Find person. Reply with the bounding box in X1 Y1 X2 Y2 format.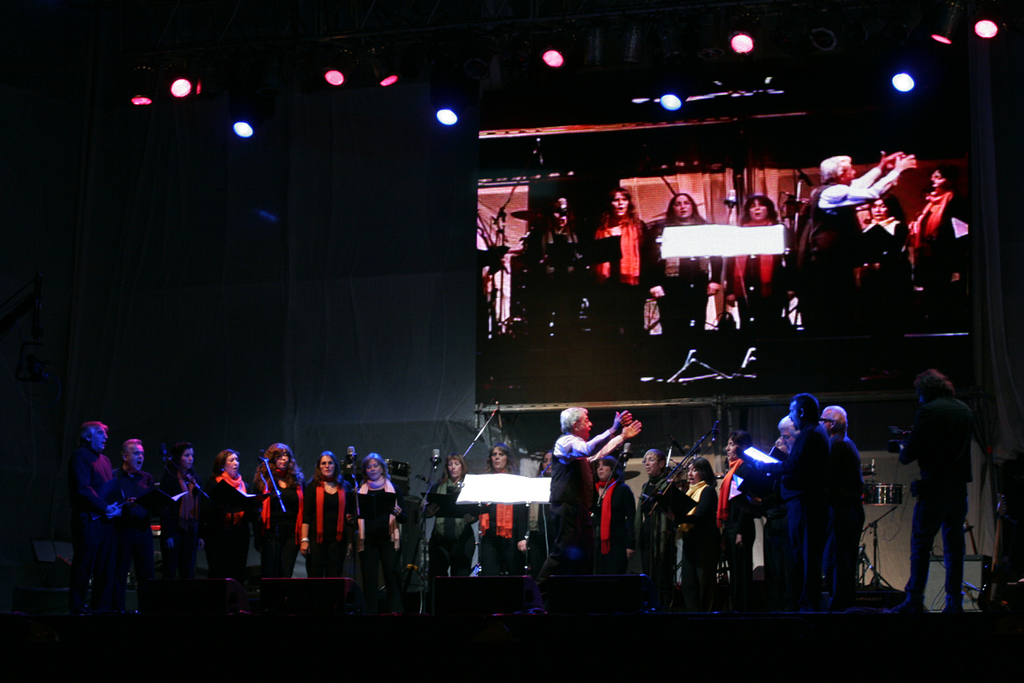
550 405 645 578.
